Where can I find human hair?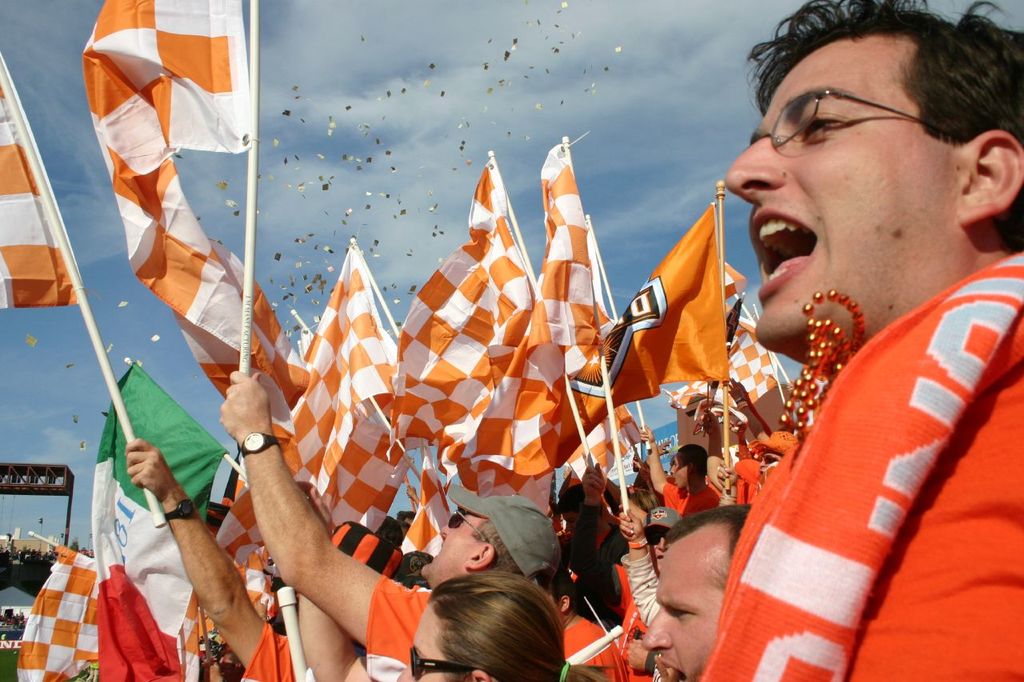
You can find it at 553 477 593 522.
